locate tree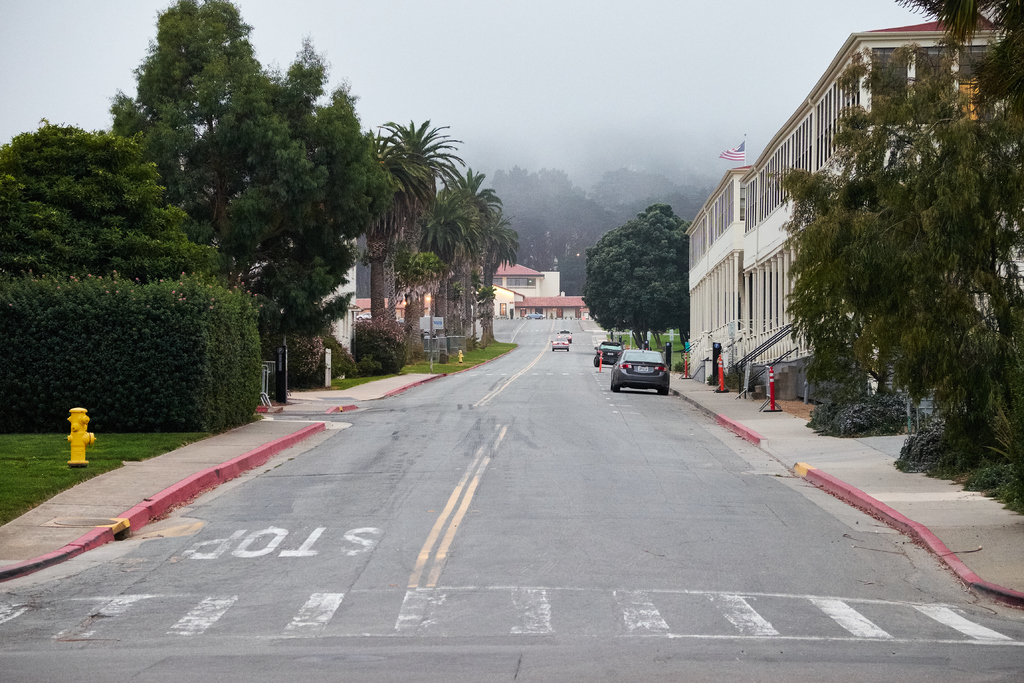
box=[378, 120, 467, 367]
